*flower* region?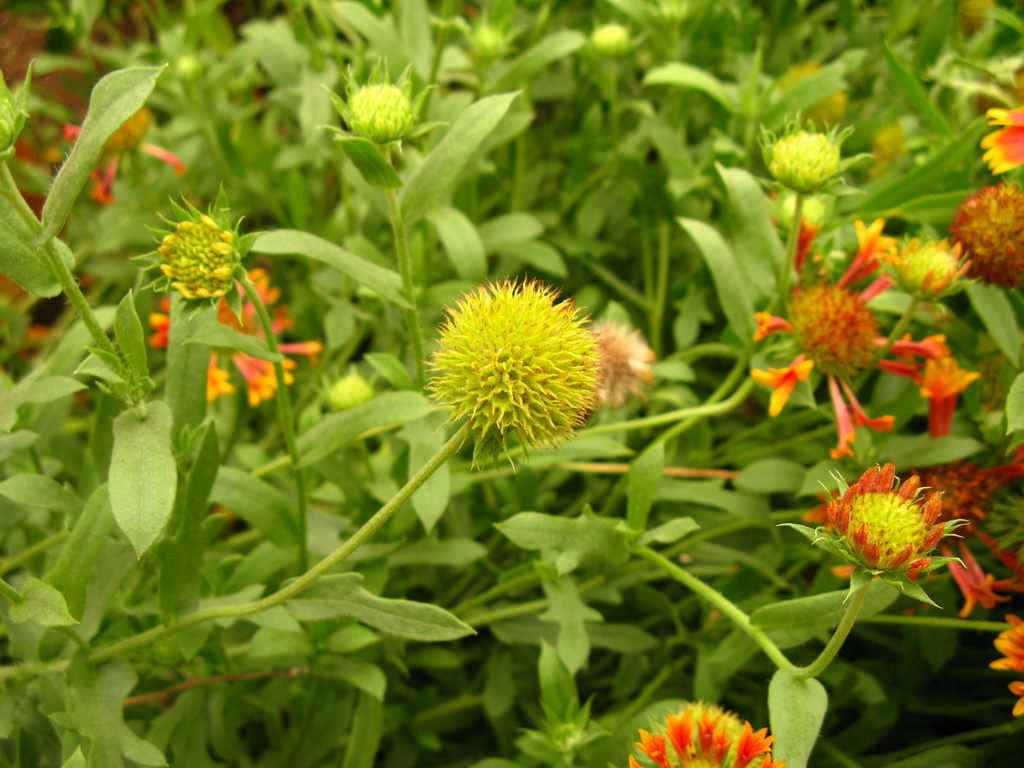
select_region(320, 56, 434, 155)
